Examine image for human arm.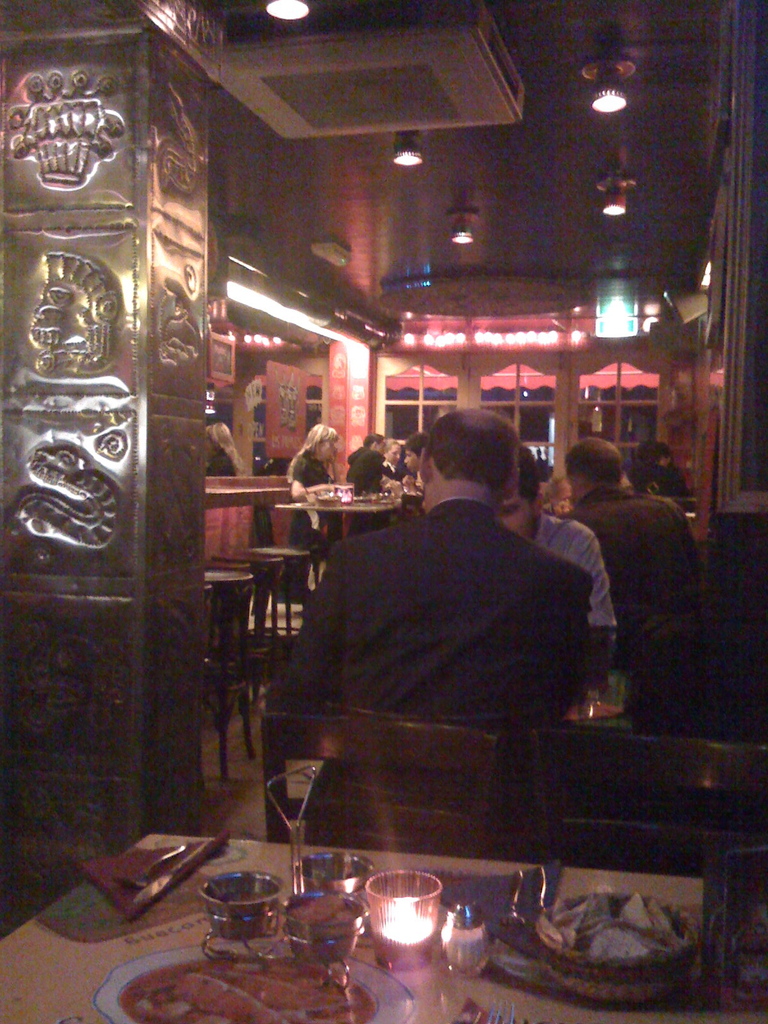
Examination result: l=541, t=500, r=578, b=515.
